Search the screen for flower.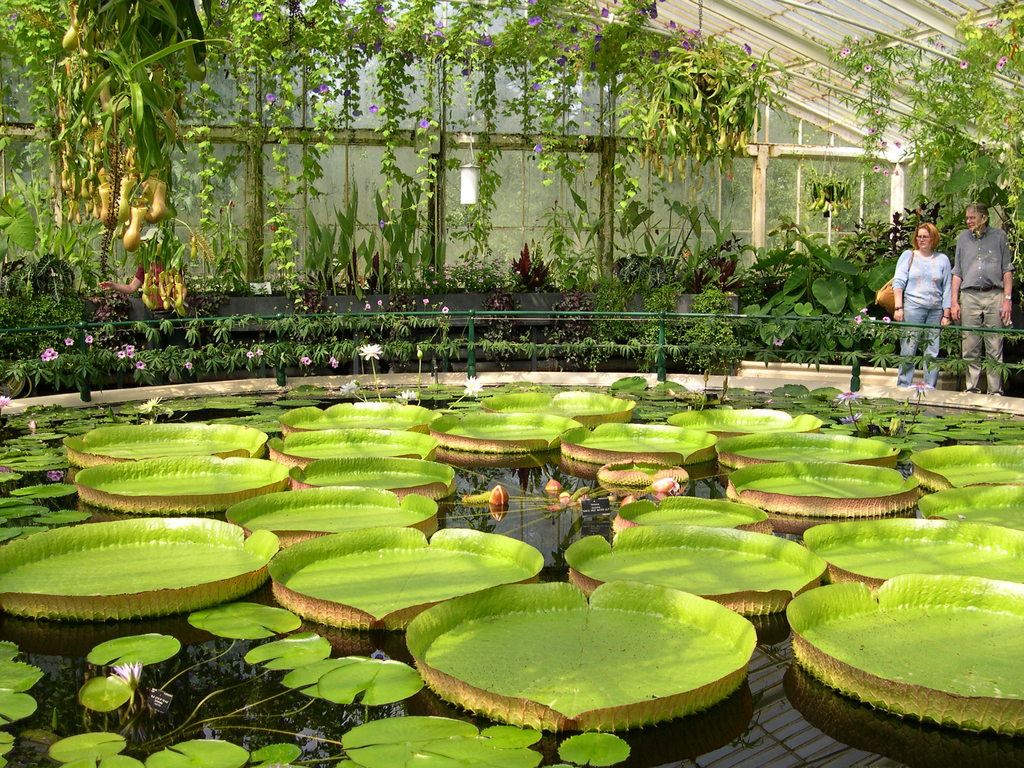
Found at 883, 168, 888, 178.
